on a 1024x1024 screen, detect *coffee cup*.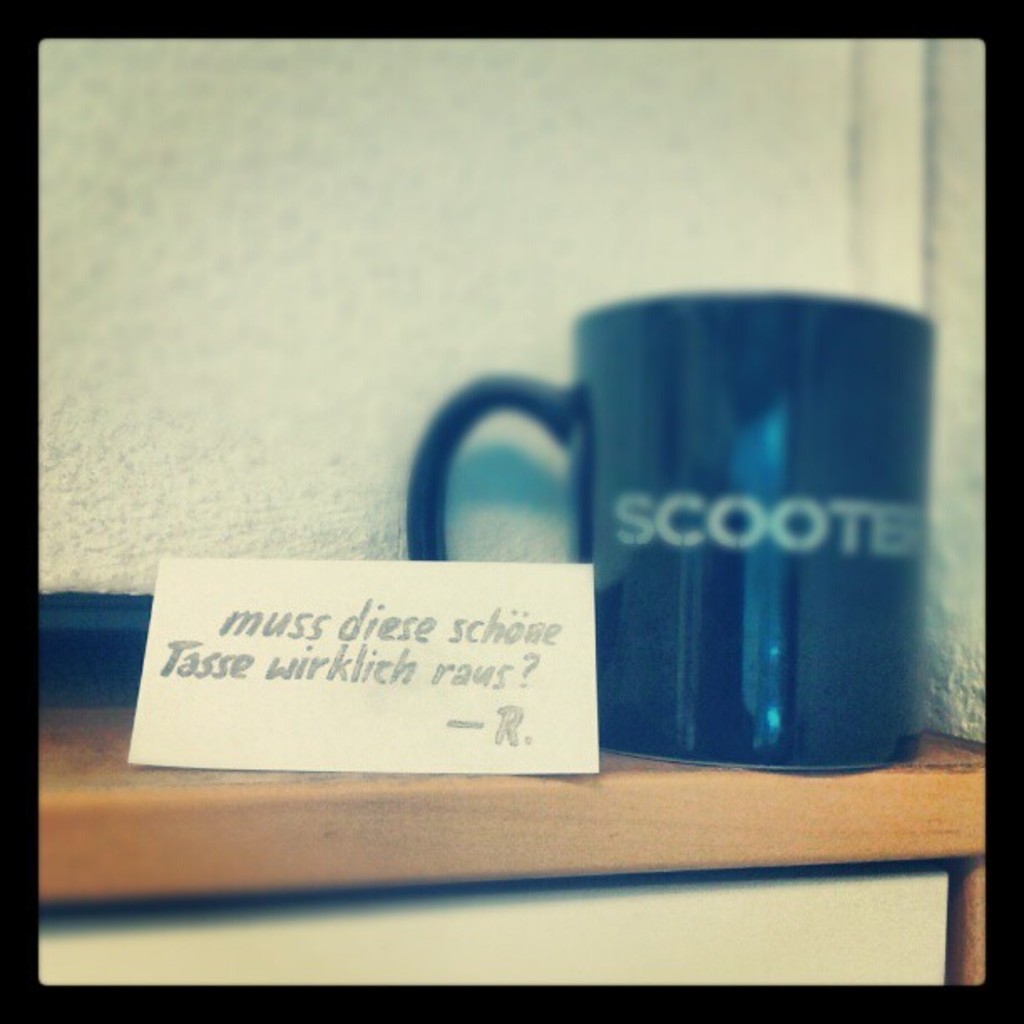
Rect(403, 291, 942, 771).
